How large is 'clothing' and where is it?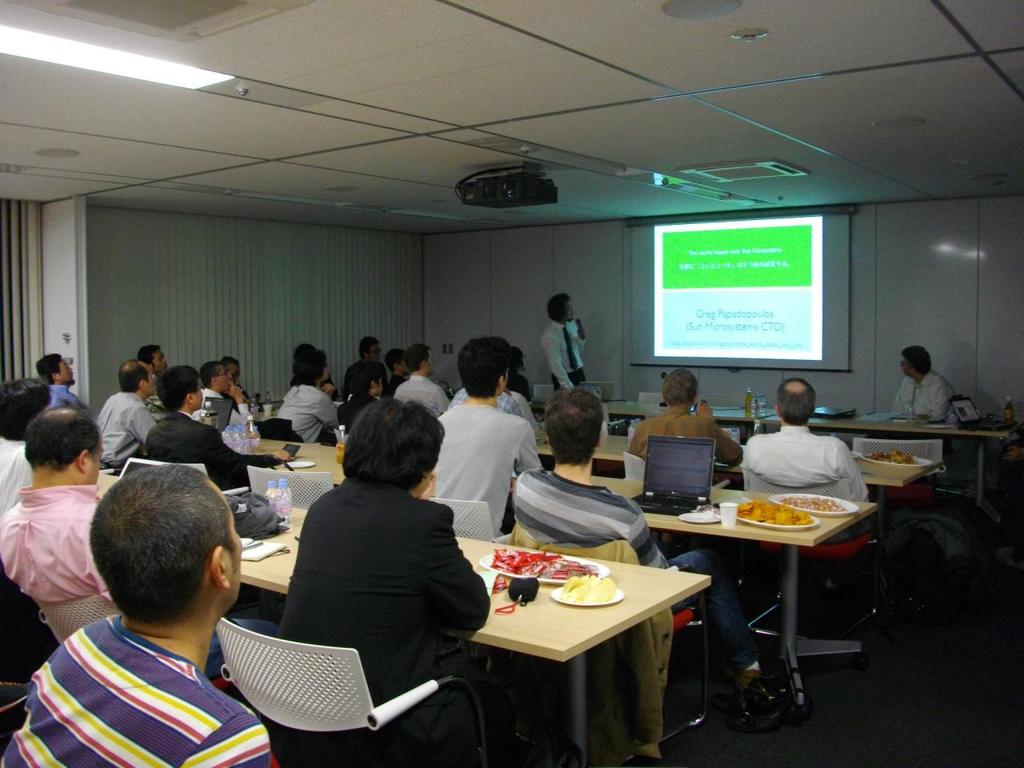
Bounding box: x1=510 y1=462 x2=757 y2=760.
